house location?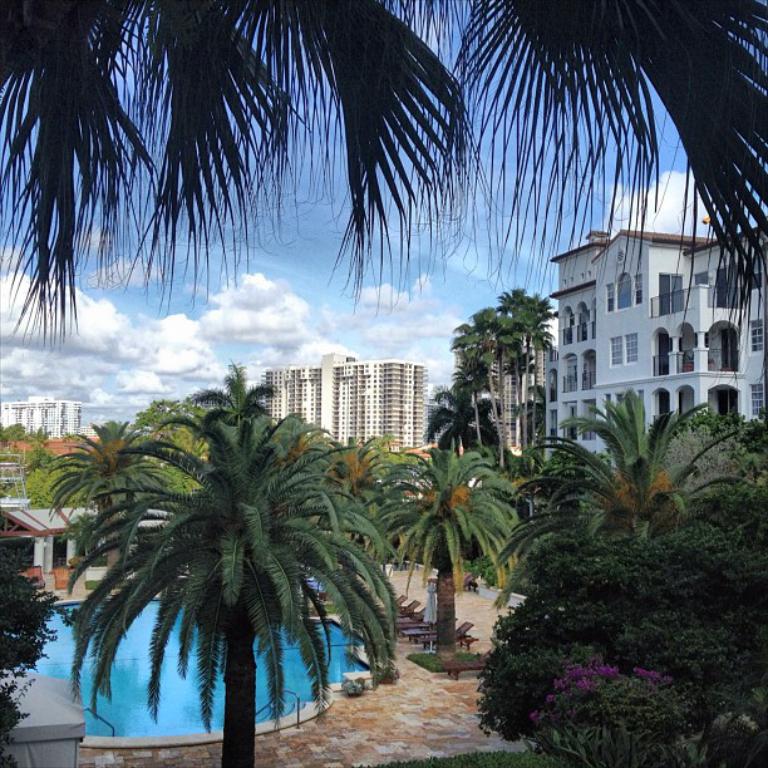
469, 388, 501, 443
